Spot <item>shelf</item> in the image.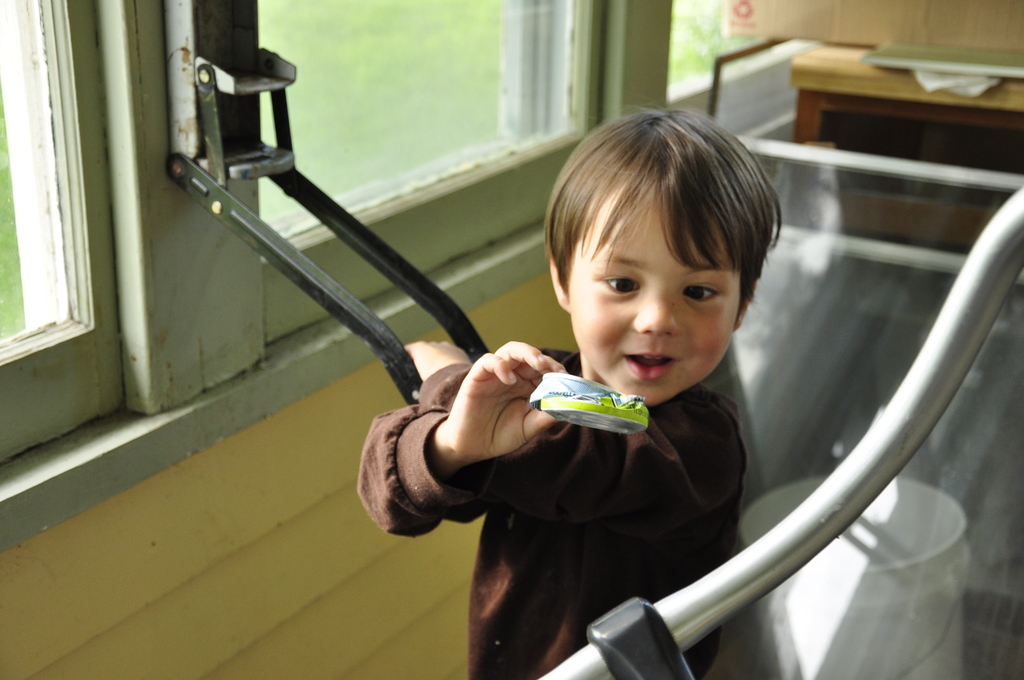
<item>shelf</item> found at {"x1": 820, "y1": 109, "x2": 1023, "y2": 210}.
